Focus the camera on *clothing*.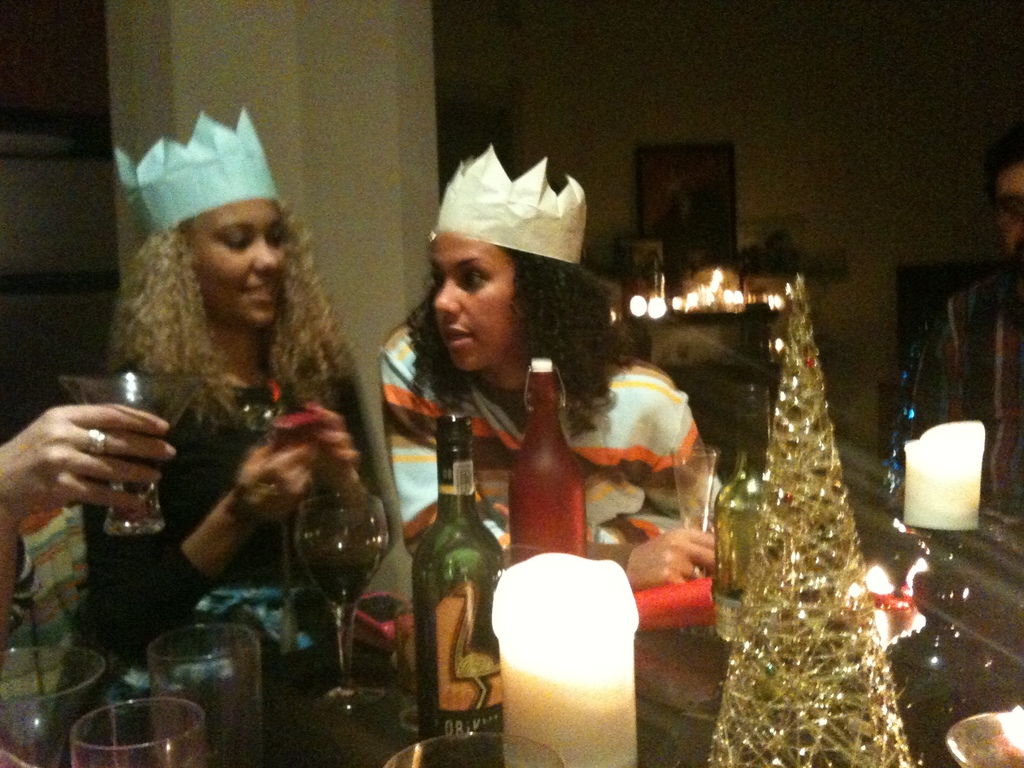
Focus region: x1=53 y1=356 x2=369 y2=750.
